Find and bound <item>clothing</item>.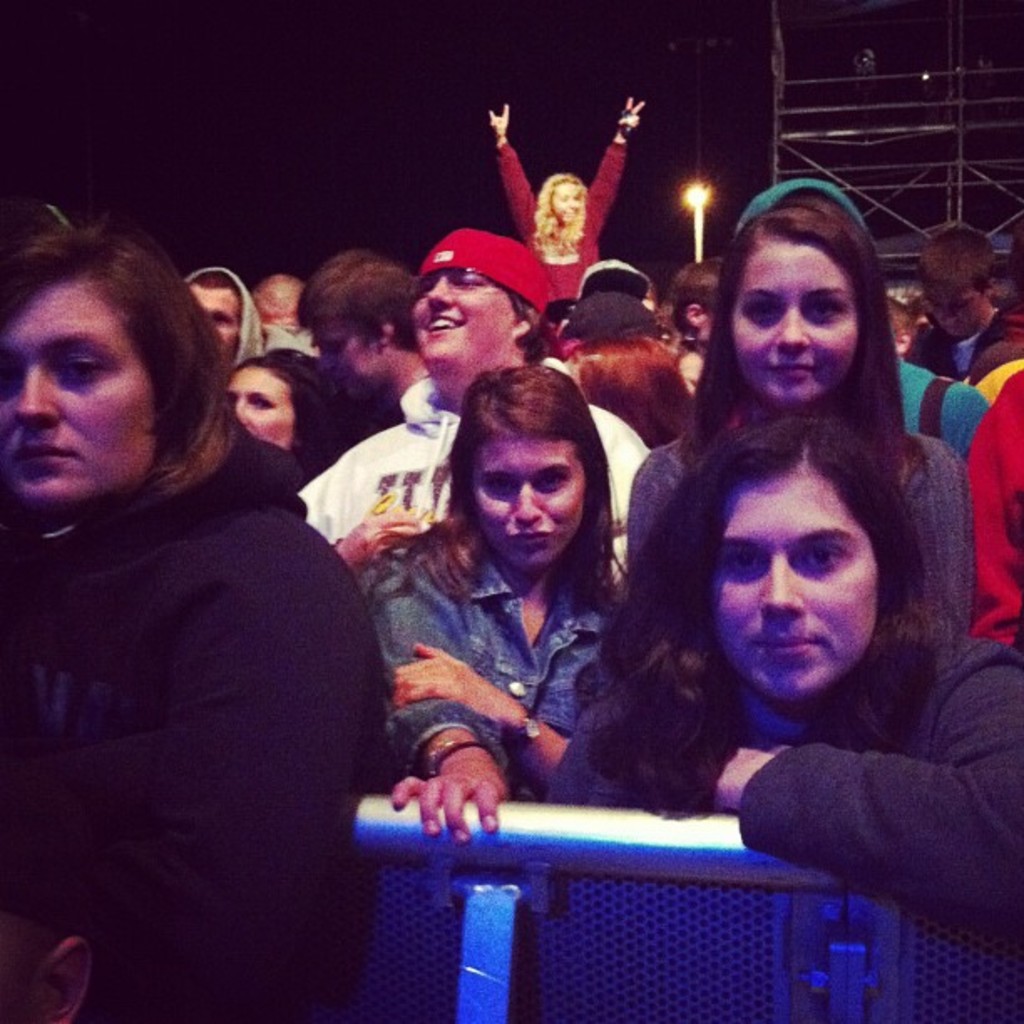
Bound: bbox(540, 631, 1022, 939).
